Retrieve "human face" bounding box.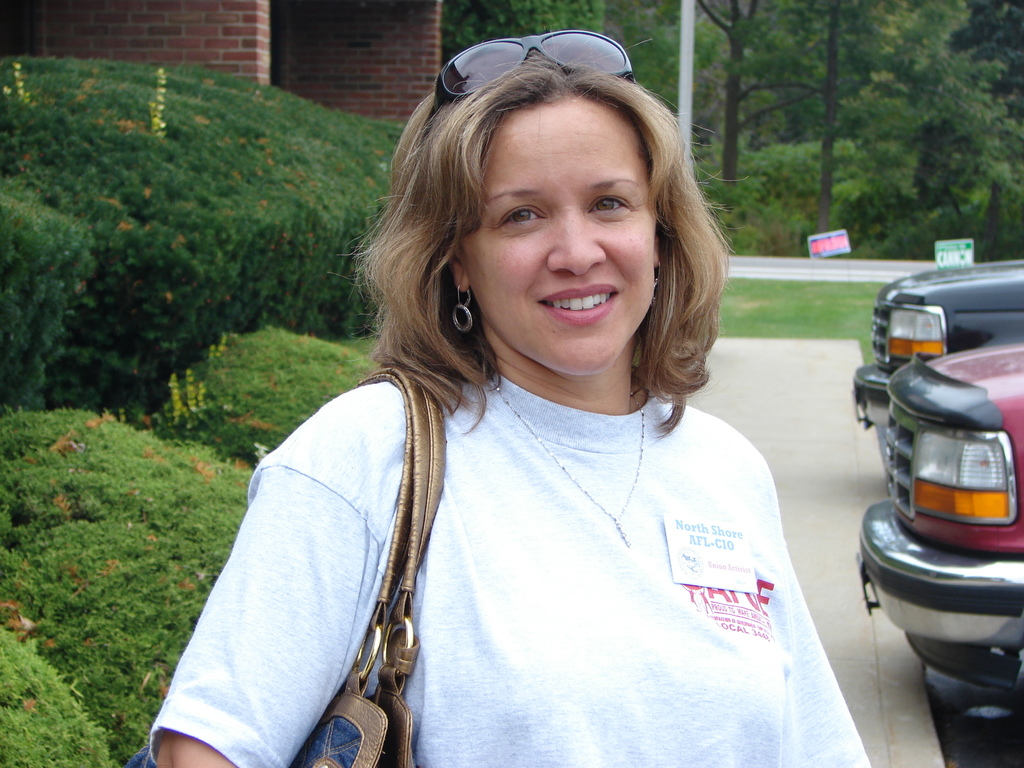
Bounding box: 461 97 657 371.
